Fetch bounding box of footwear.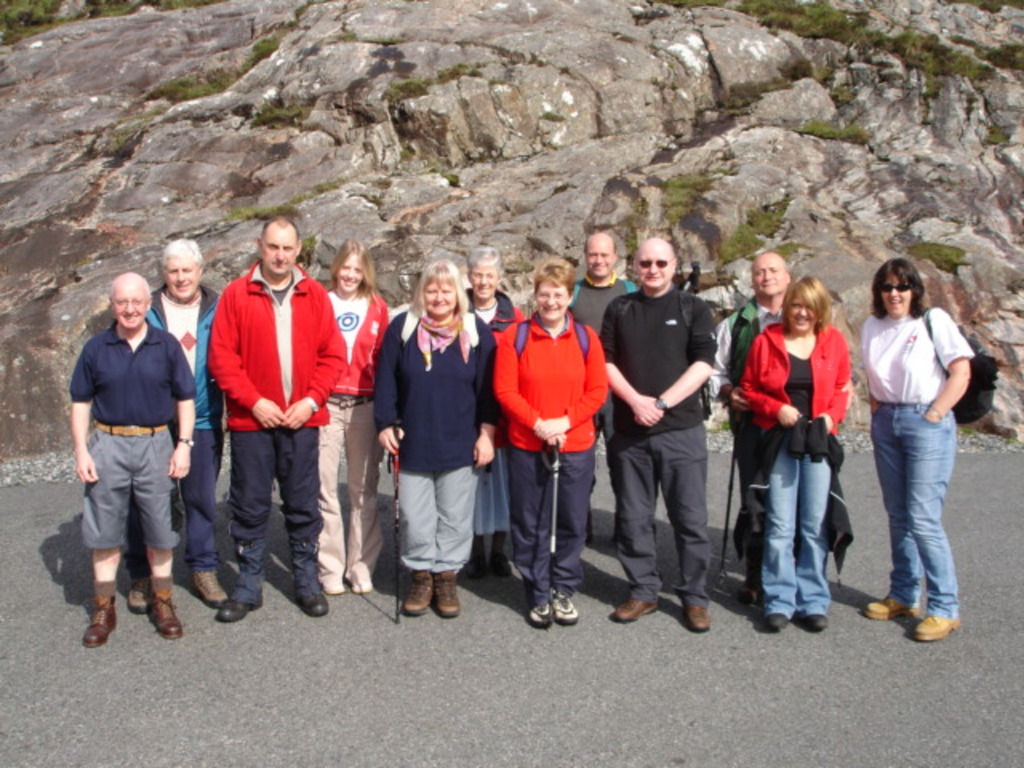
Bbox: 83,584,118,642.
